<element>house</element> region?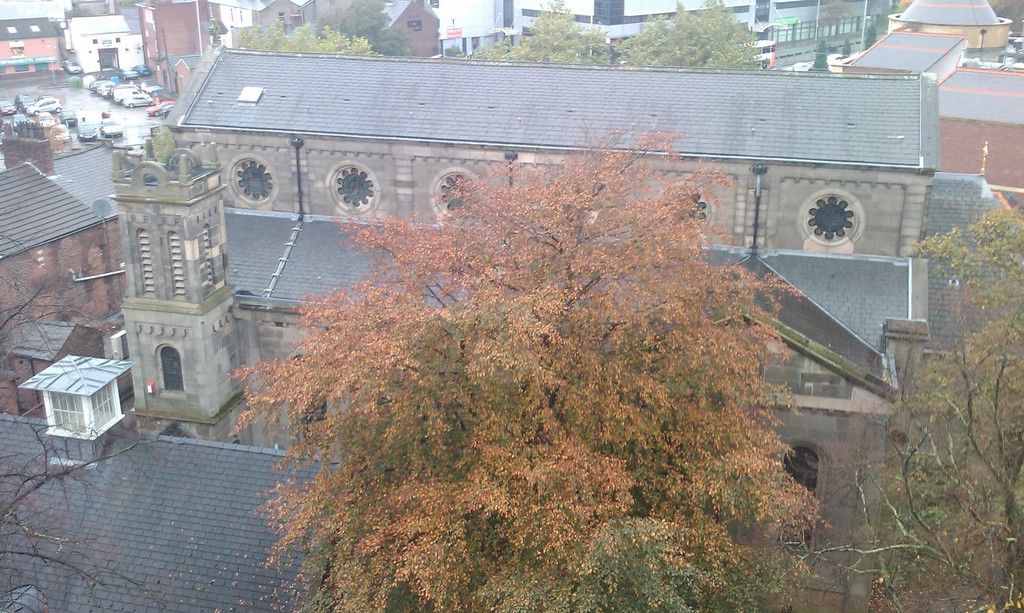
region(150, 74, 872, 541)
